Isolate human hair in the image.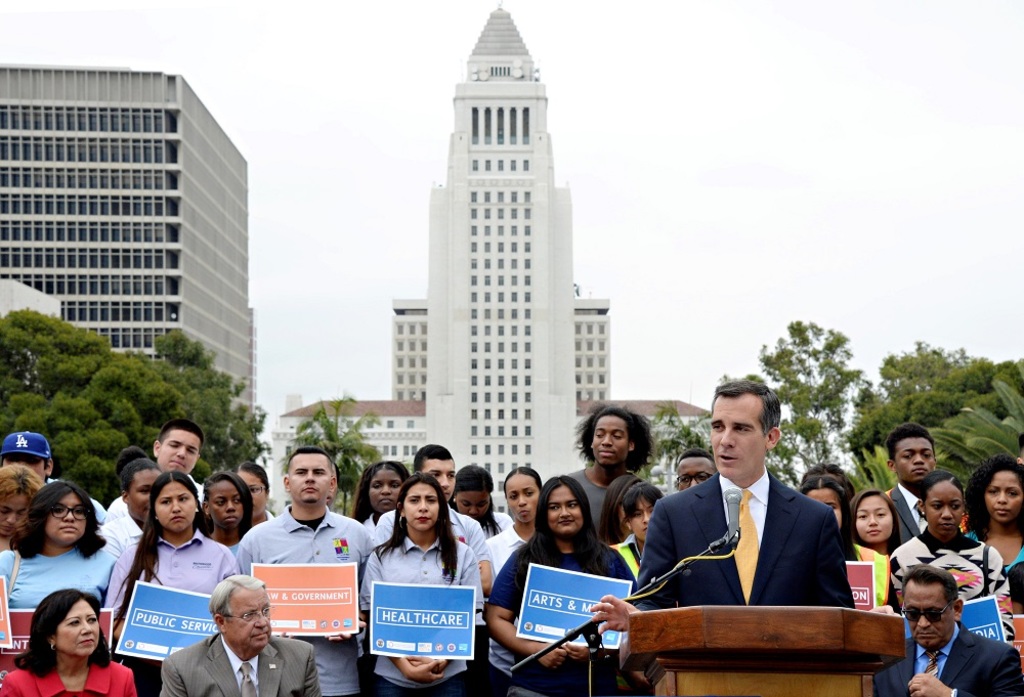
Isolated region: [x1=285, y1=444, x2=334, y2=489].
